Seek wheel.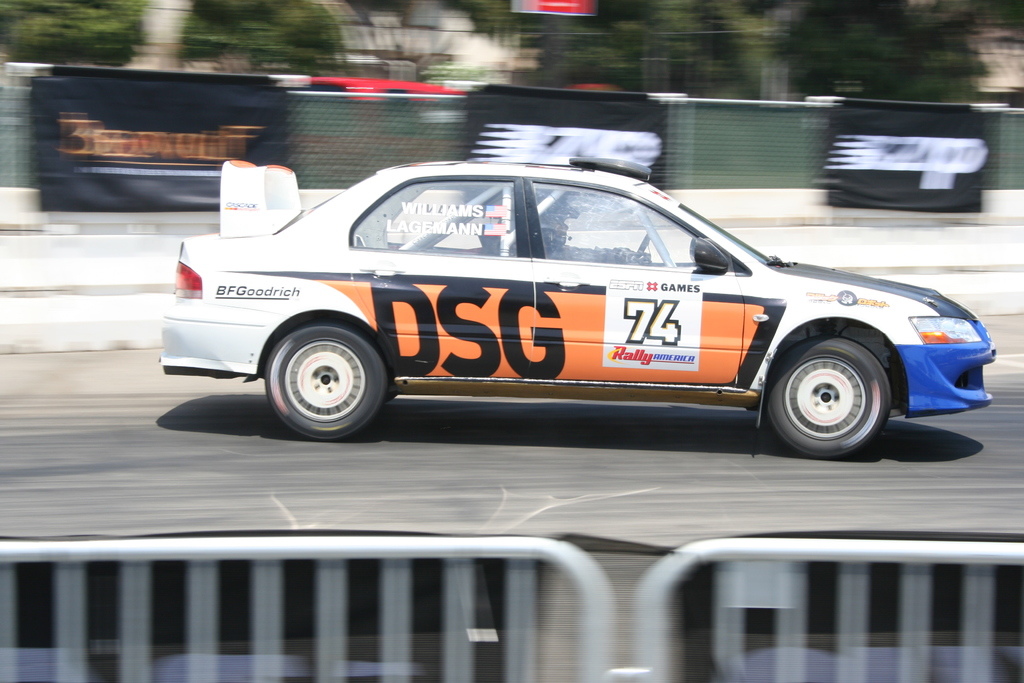
bbox=[266, 318, 387, 441].
